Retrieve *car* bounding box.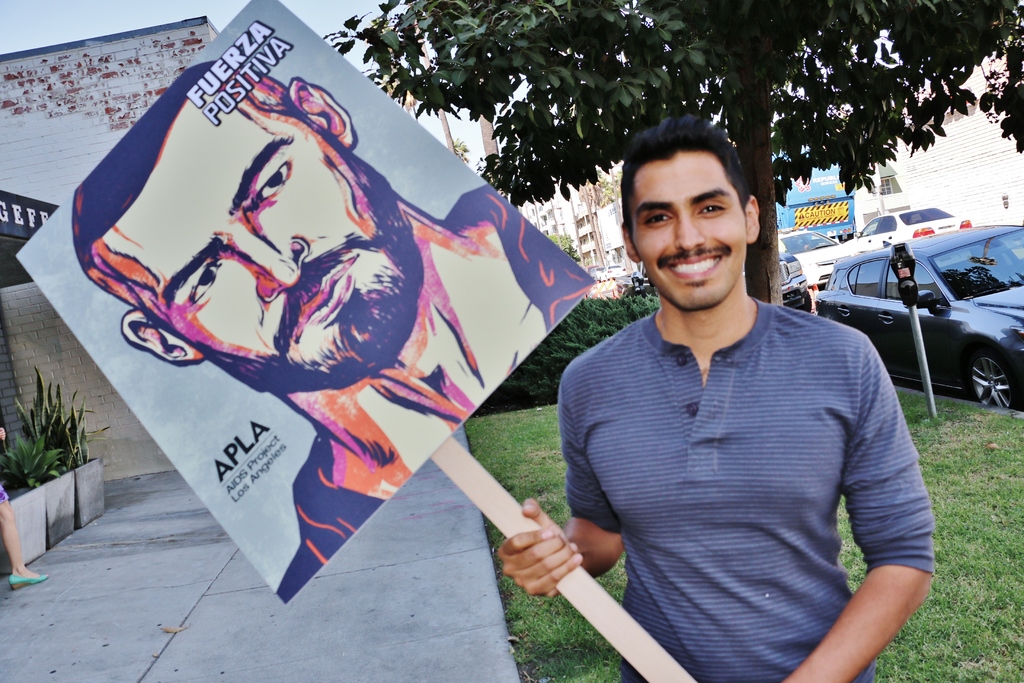
Bounding box: 813/235/1023/409.
